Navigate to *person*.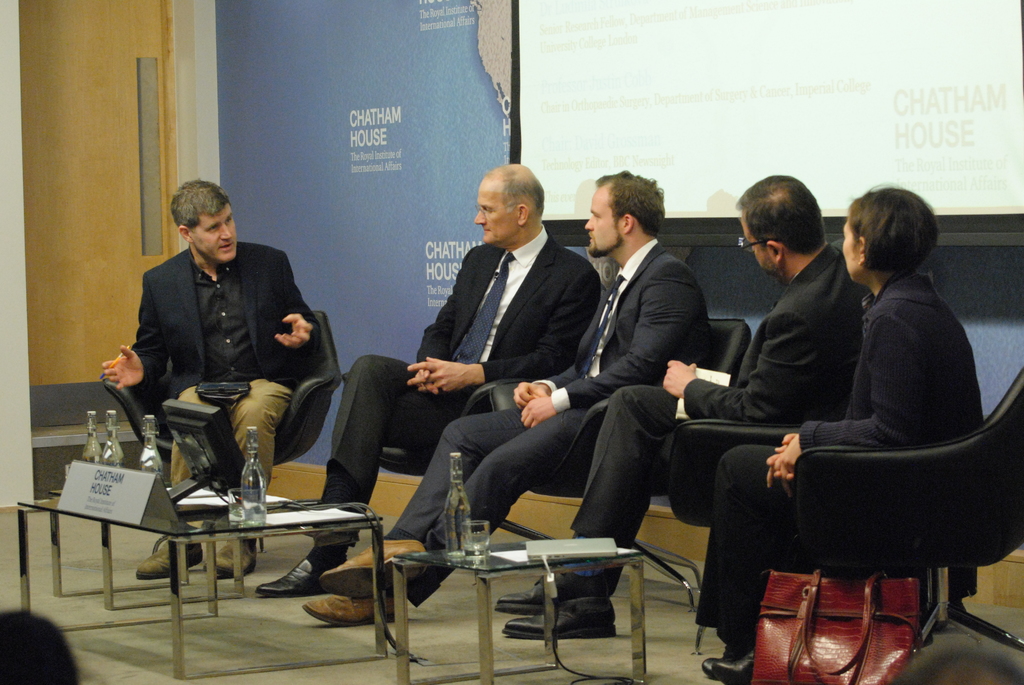
Navigation target: locate(321, 159, 710, 604).
